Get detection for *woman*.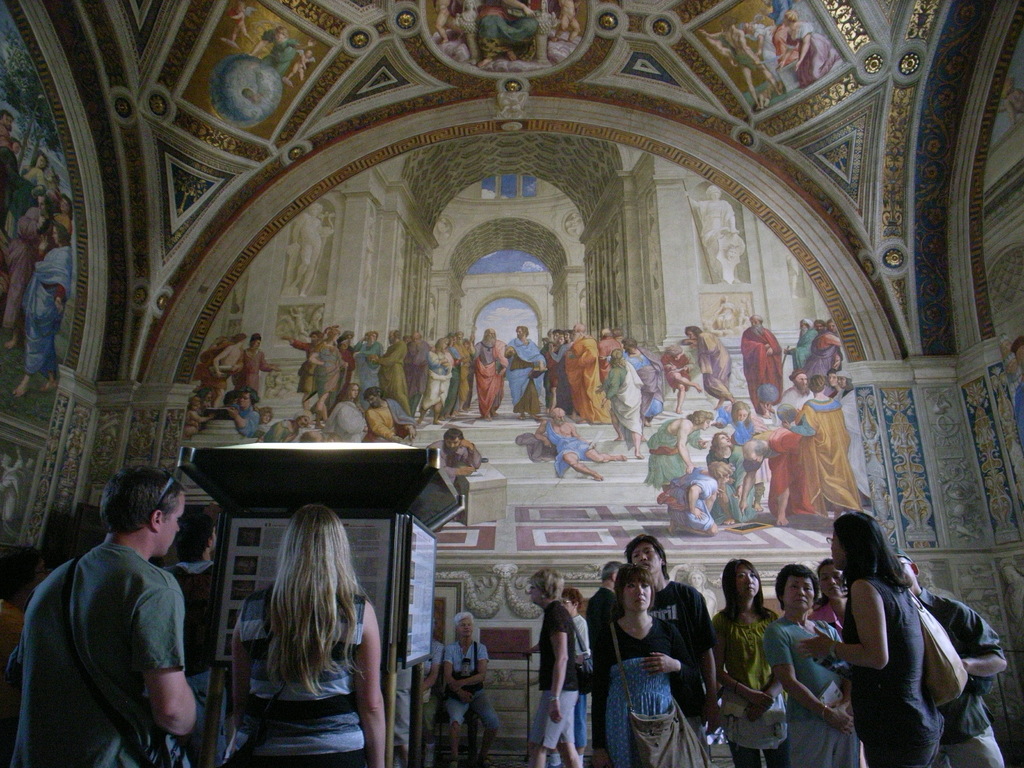
Detection: [763,558,861,767].
